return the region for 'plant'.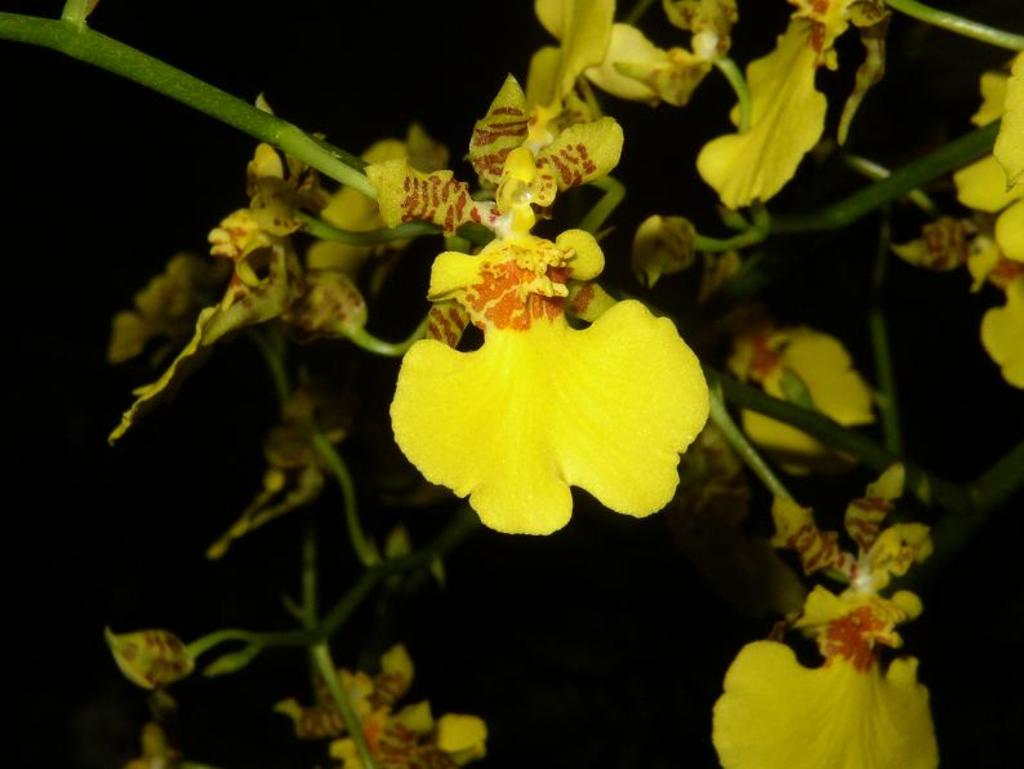
<bbox>0, 1, 1023, 768</bbox>.
